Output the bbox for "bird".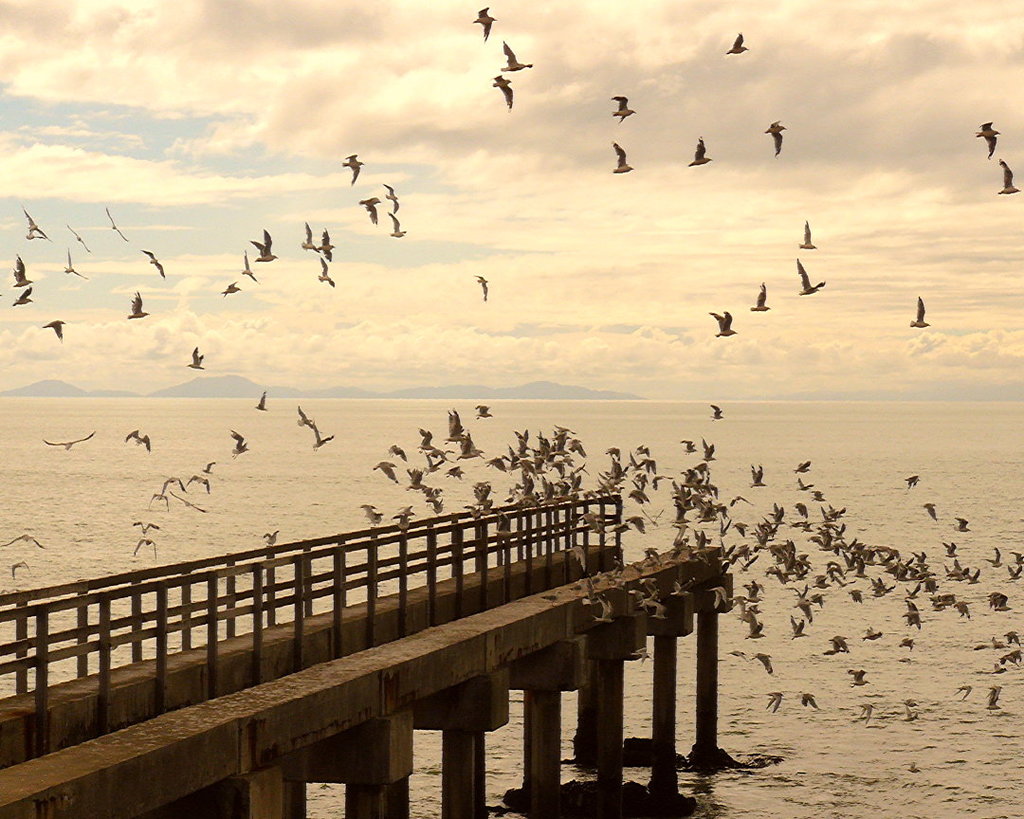
[x1=62, y1=246, x2=88, y2=282].
